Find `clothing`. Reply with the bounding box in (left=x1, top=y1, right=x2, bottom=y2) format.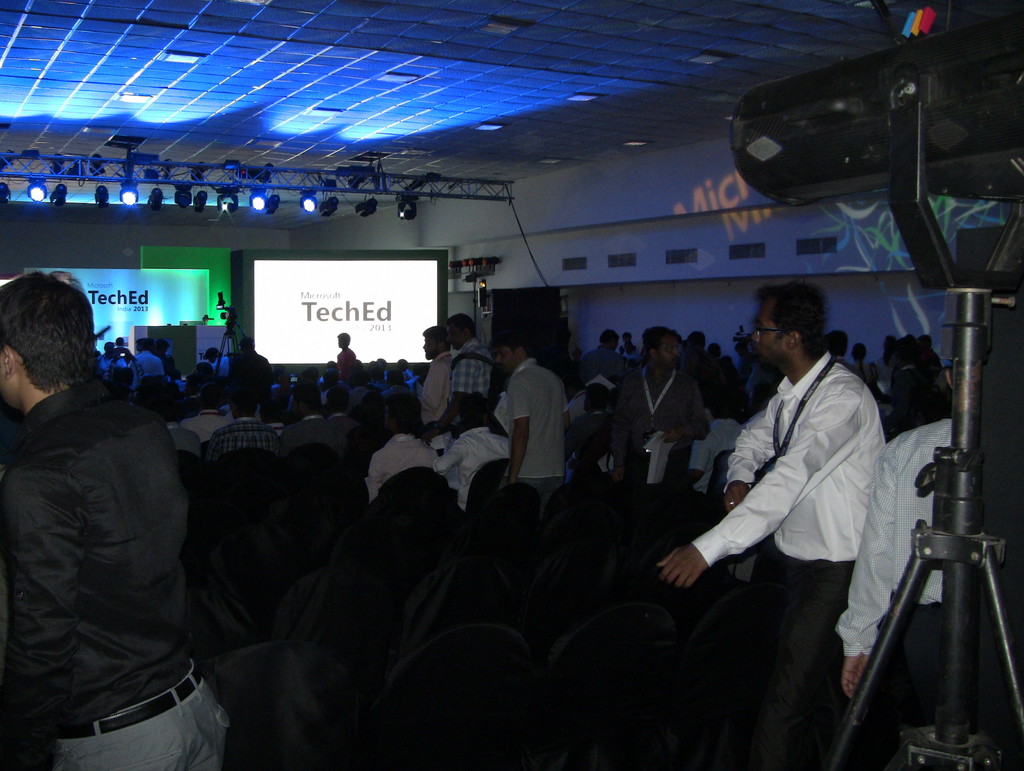
(left=406, top=367, right=413, bottom=384).
